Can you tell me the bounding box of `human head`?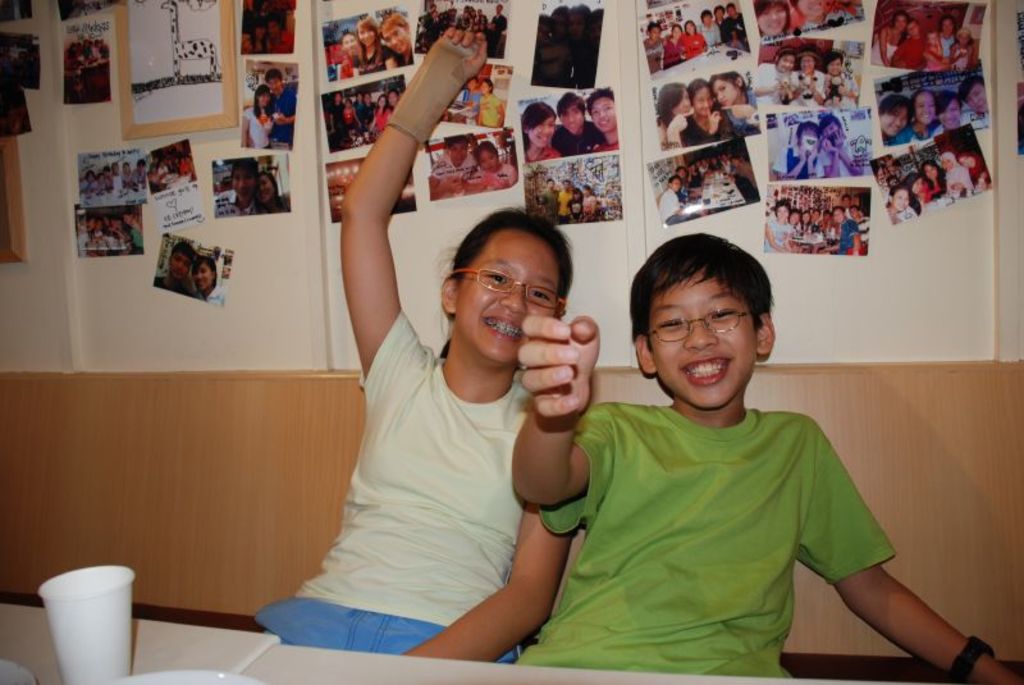
rect(823, 51, 842, 81).
